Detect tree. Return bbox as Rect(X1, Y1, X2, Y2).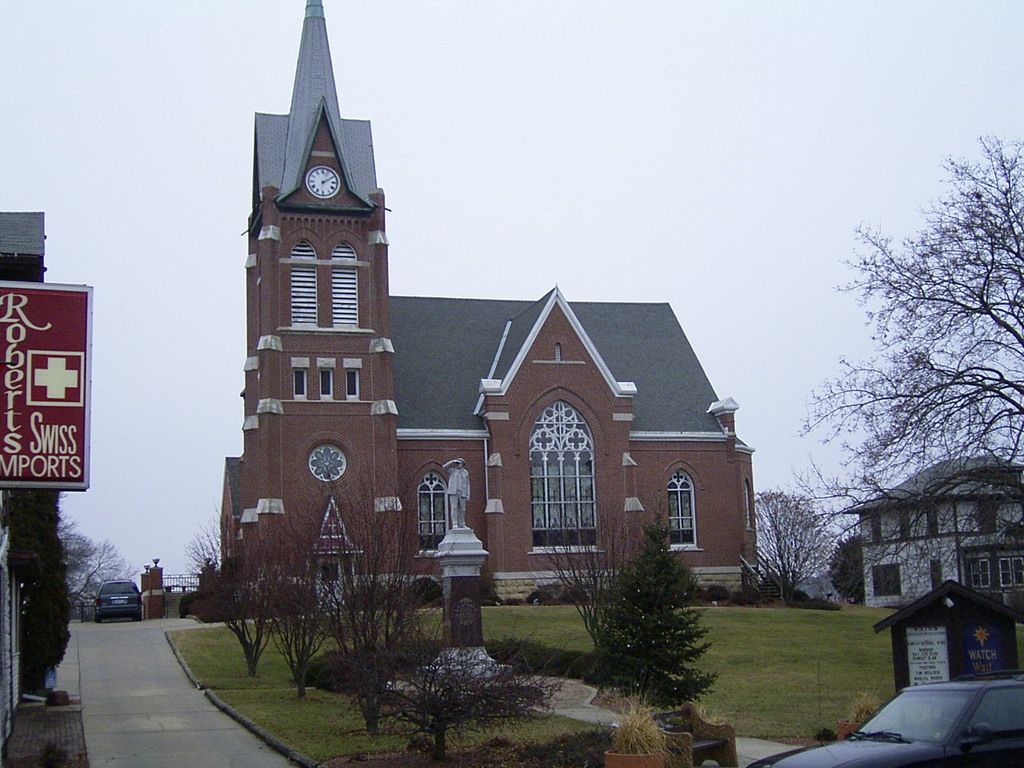
Rect(70, 522, 152, 588).
